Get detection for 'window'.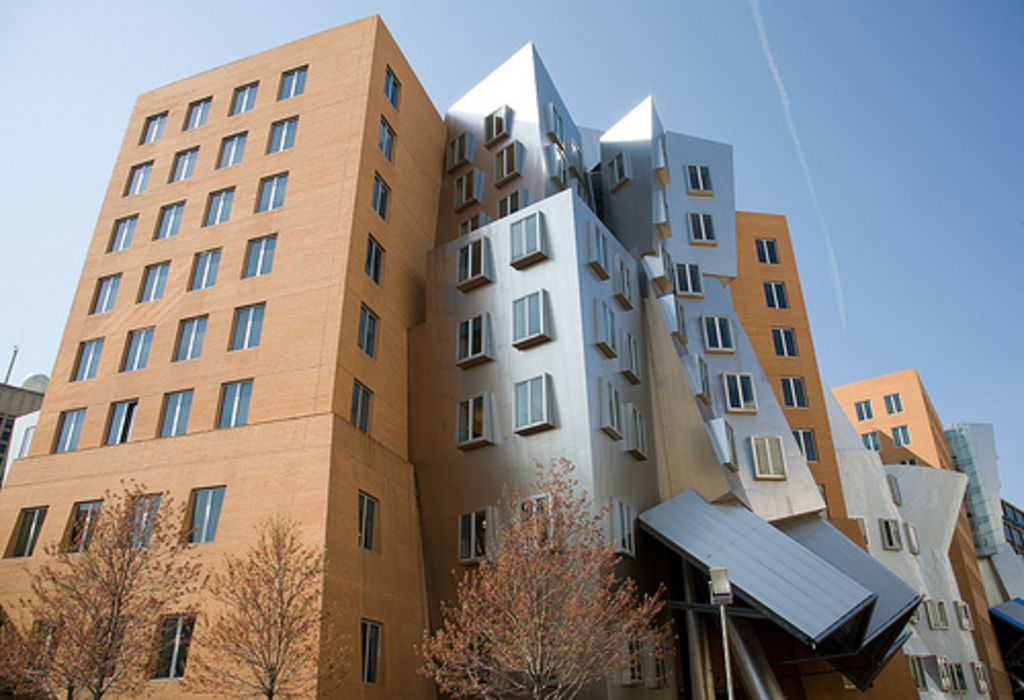
Detection: detection(8, 610, 70, 682).
